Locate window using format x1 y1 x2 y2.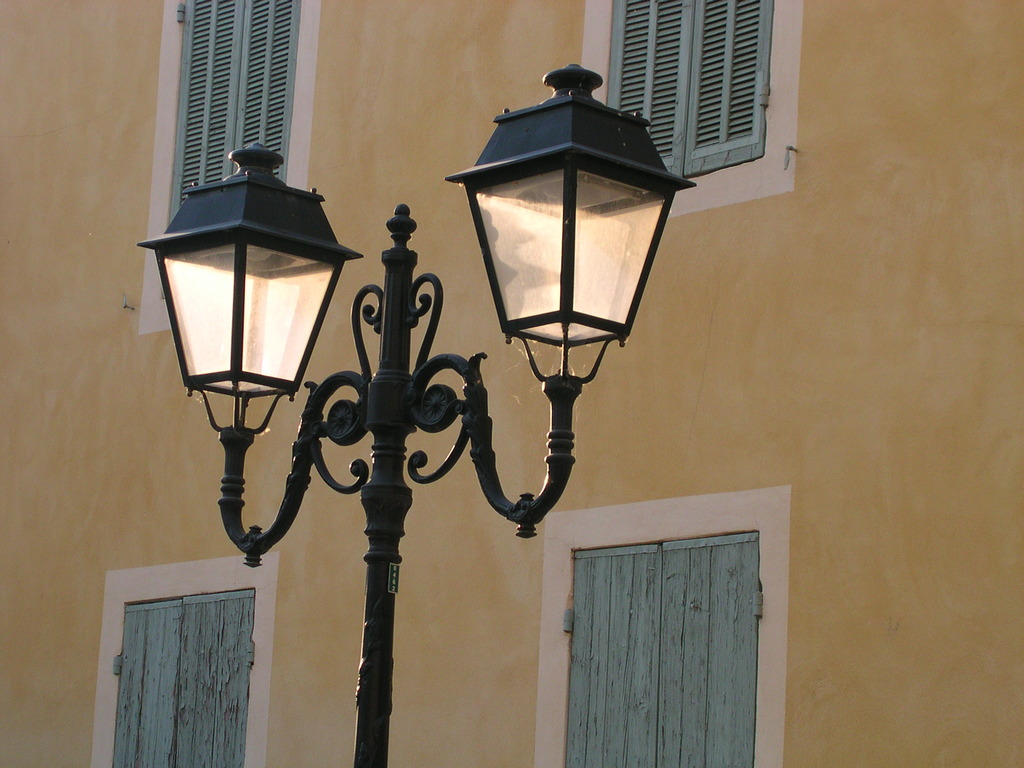
546 536 763 767.
